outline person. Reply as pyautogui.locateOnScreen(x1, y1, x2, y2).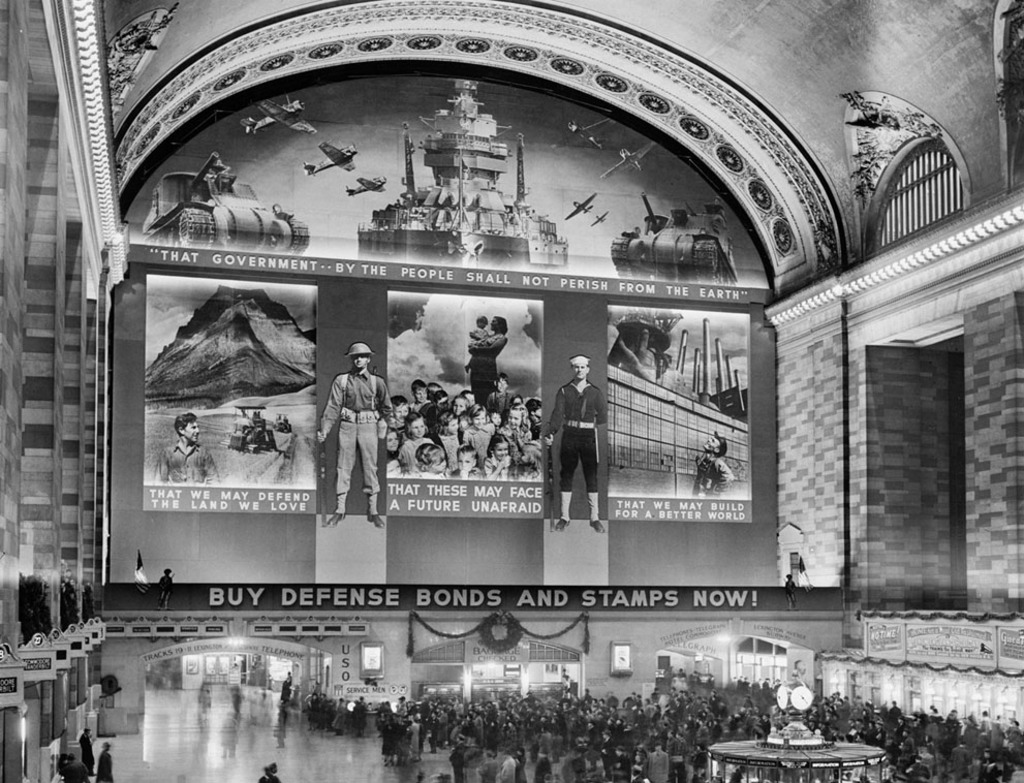
pyautogui.locateOnScreen(158, 568, 176, 610).
